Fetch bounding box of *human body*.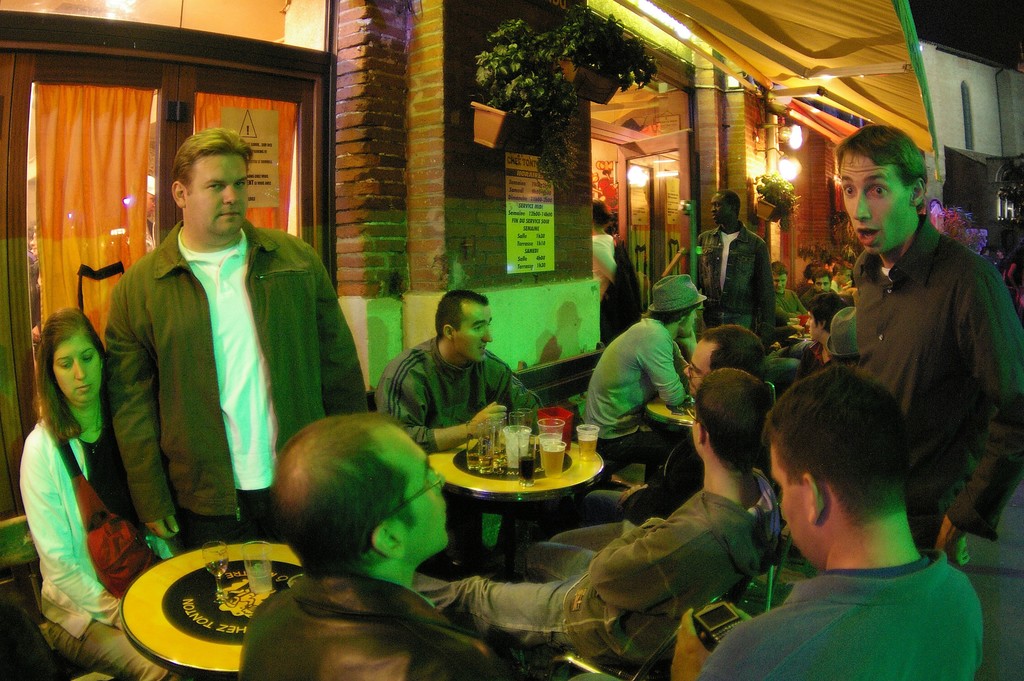
Bbox: Rect(38, 309, 181, 680).
